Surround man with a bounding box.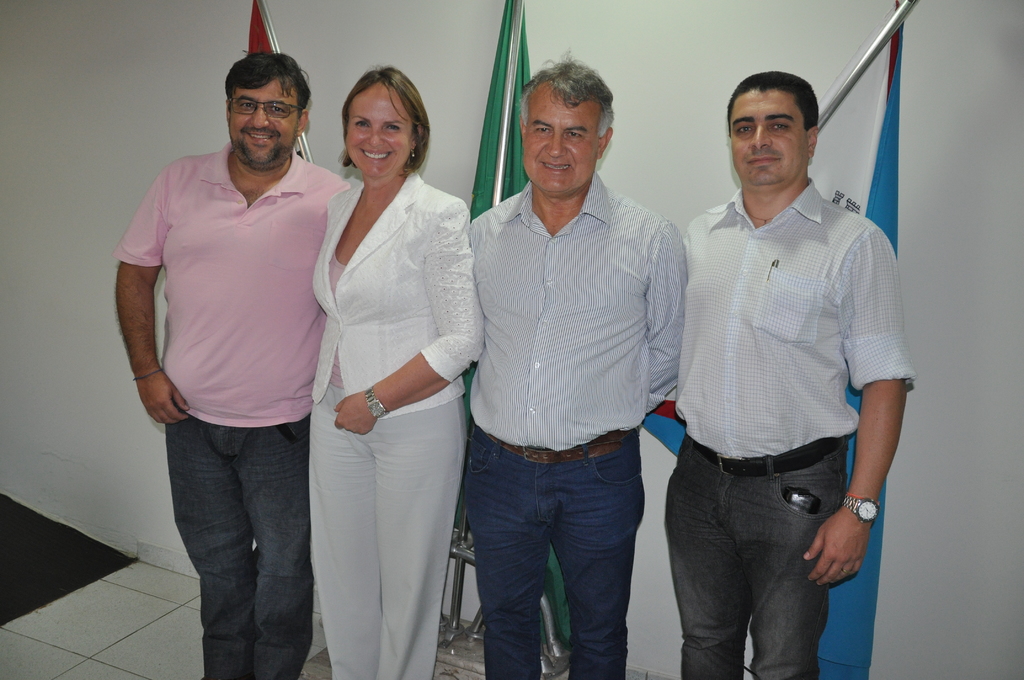
<region>106, 47, 351, 679</region>.
